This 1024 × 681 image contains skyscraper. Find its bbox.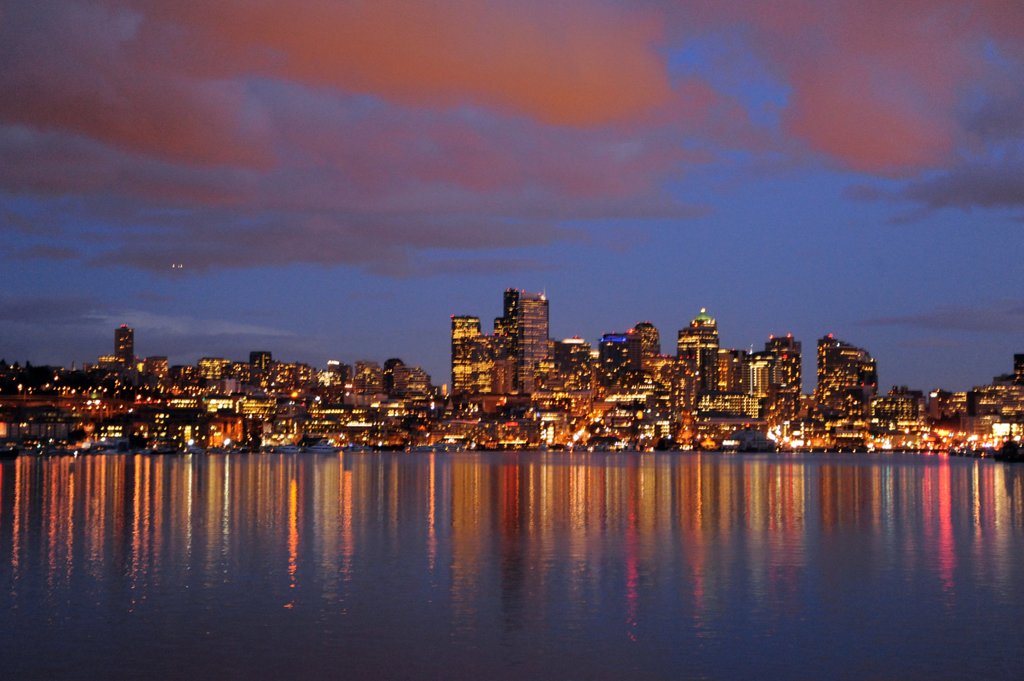
{"x1": 623, "y1": 322, "x2": 658, "y2": 363}.
